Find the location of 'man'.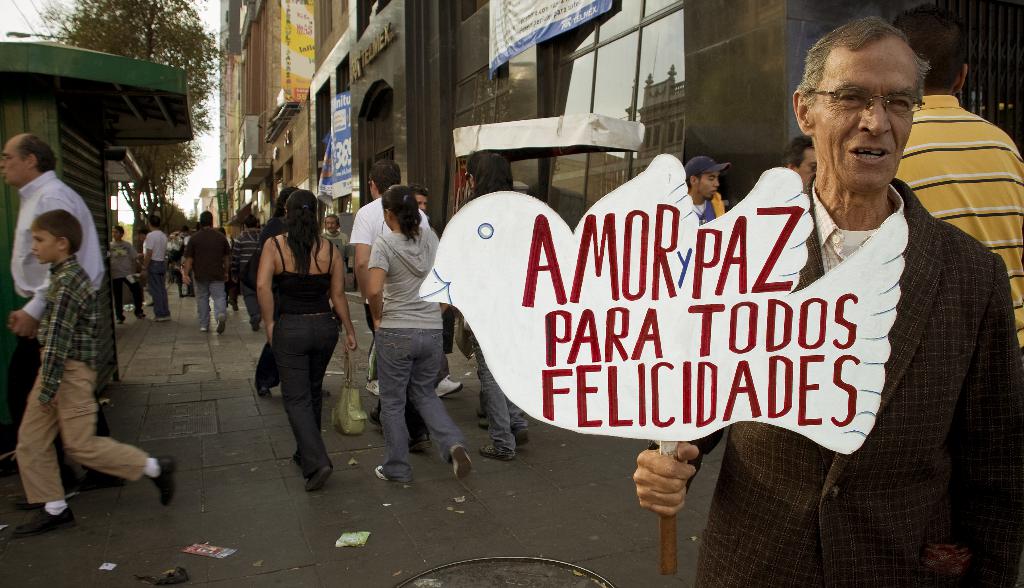
Location: {"x1": 681, "y1": 155, "x2": 730, "y2": 225}.
